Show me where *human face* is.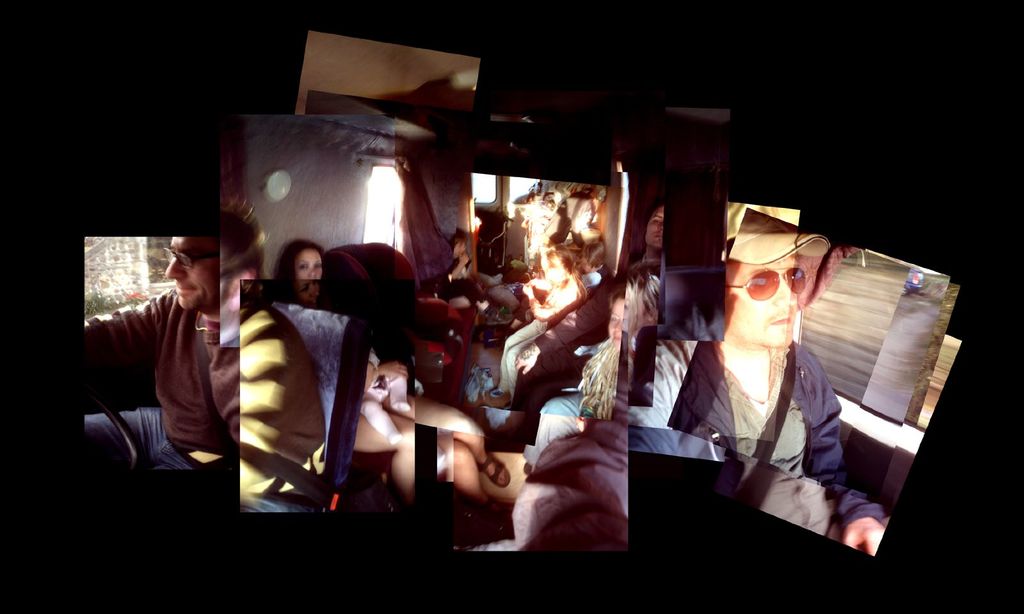
*human face* is at detection(451, 239, 468, 258).
